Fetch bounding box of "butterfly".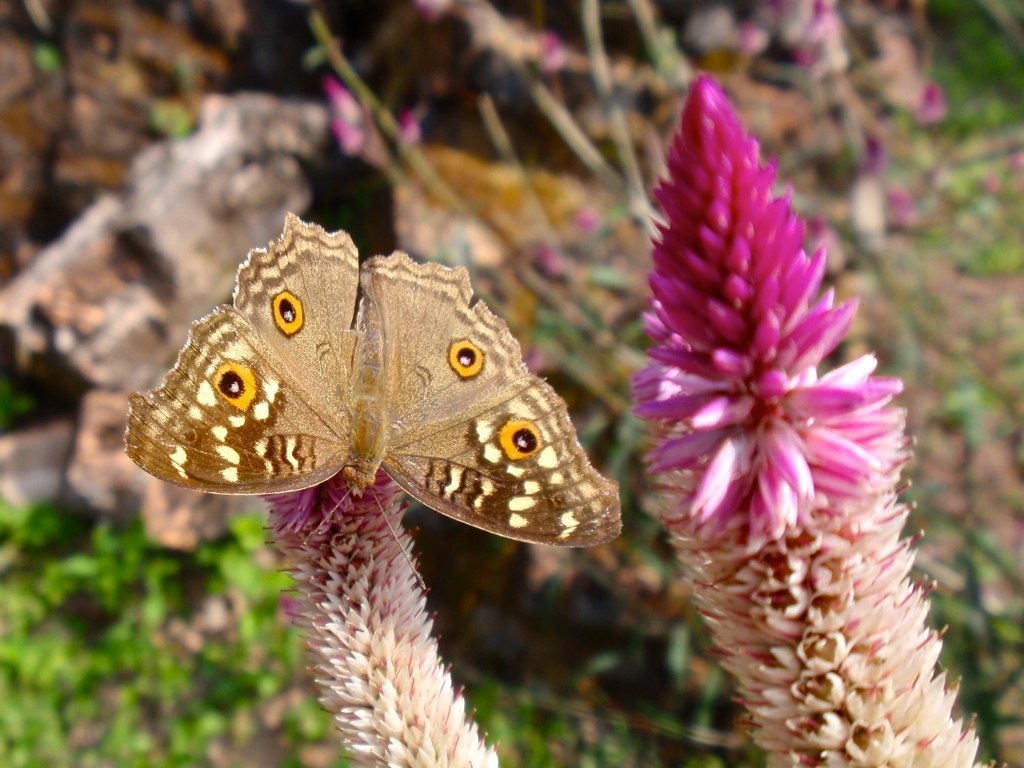
Bbox: (147,218,605,570).
